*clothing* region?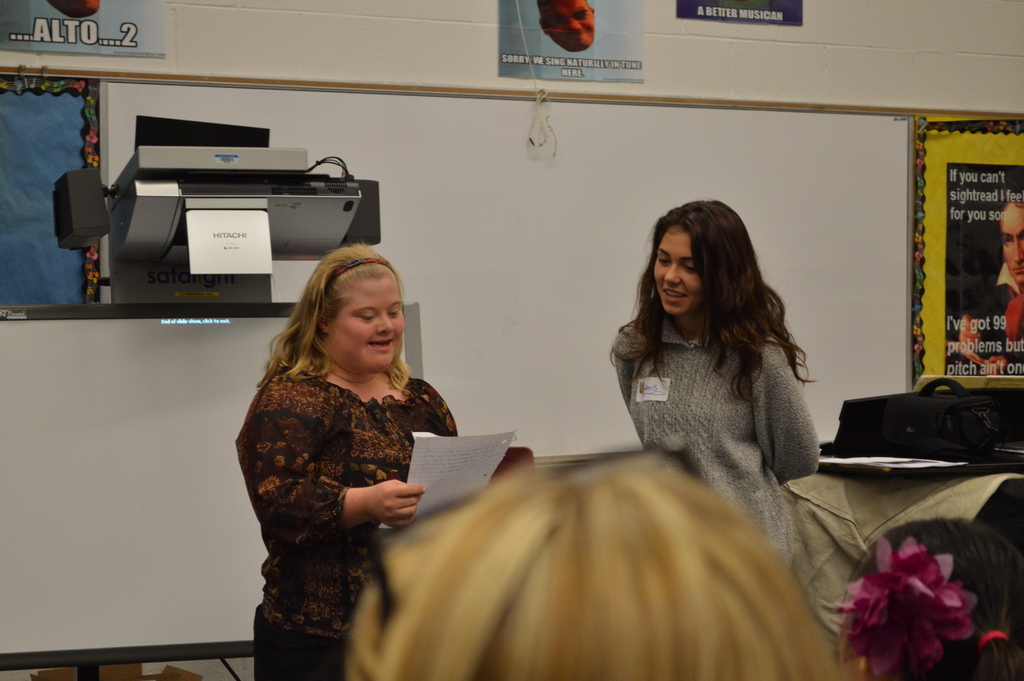
611/314/822/570
